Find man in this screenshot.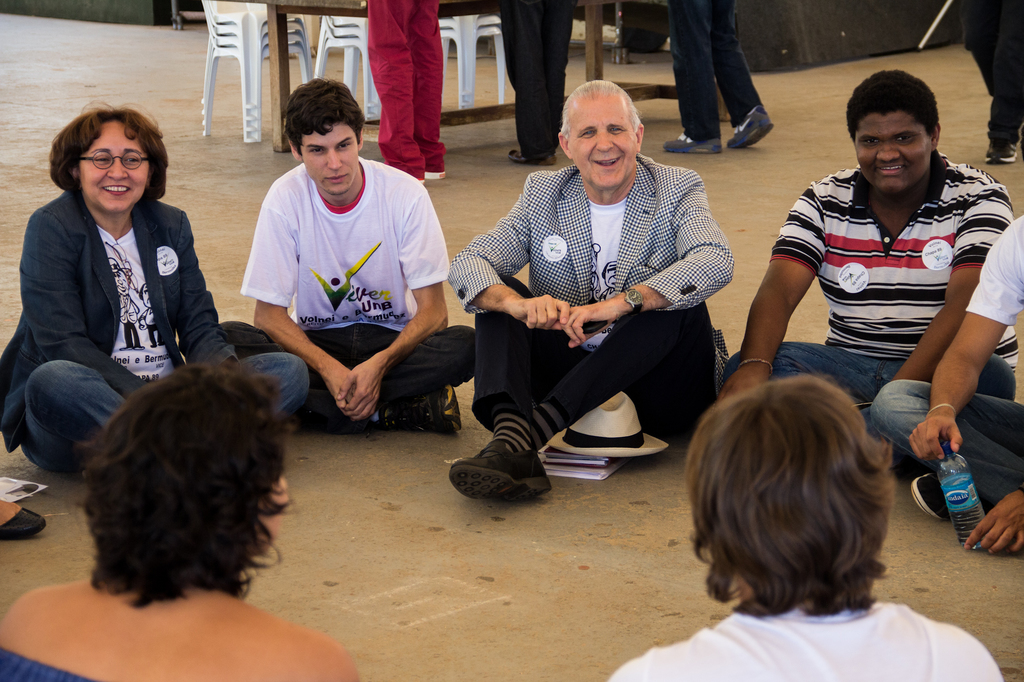
The bounding box for man is 718,70,1014,466.
